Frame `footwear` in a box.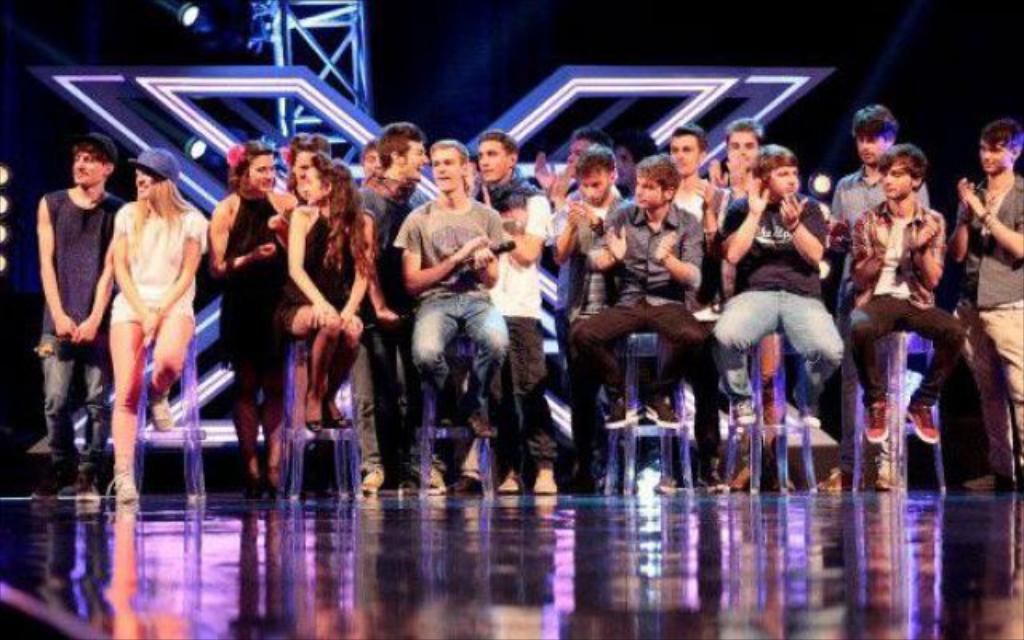
960, 466, 1006, 491.
